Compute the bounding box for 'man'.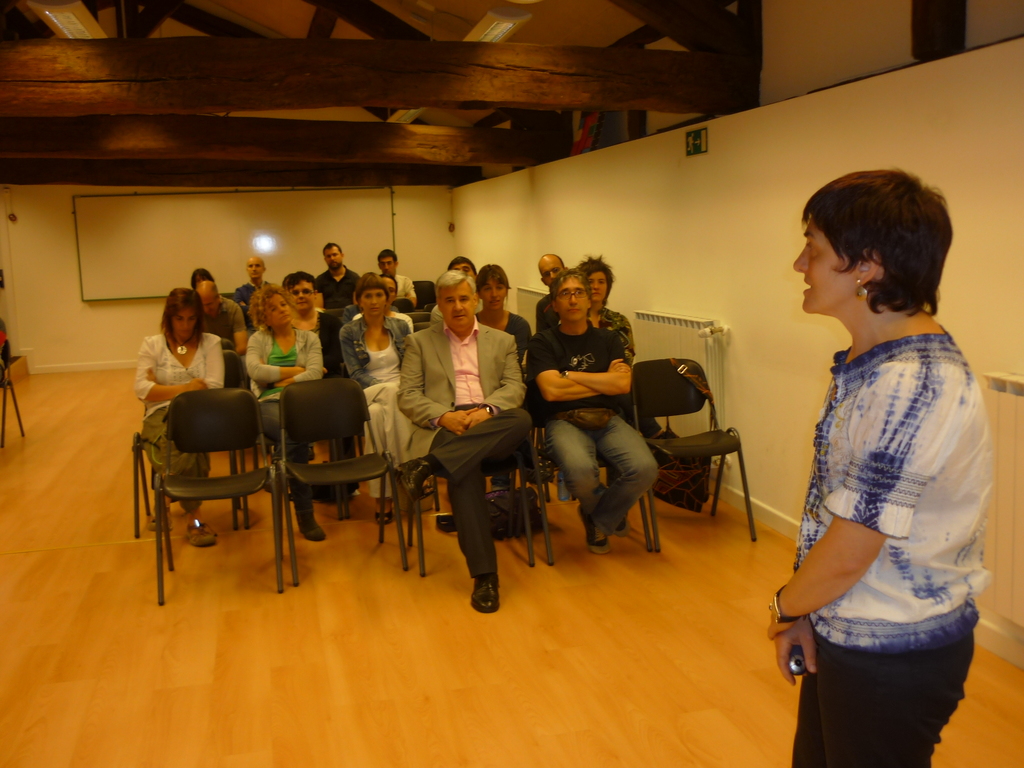
left=432, top=254, right=486, bottom=324.
